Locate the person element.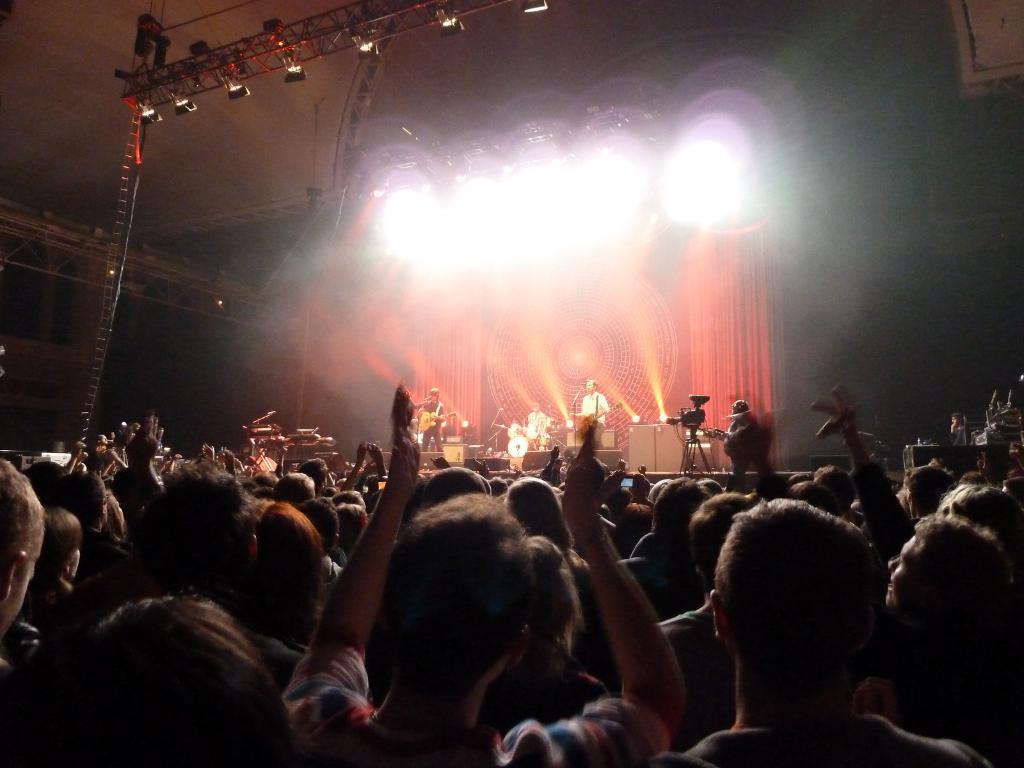
Element bbox: (721,397,776,494).
